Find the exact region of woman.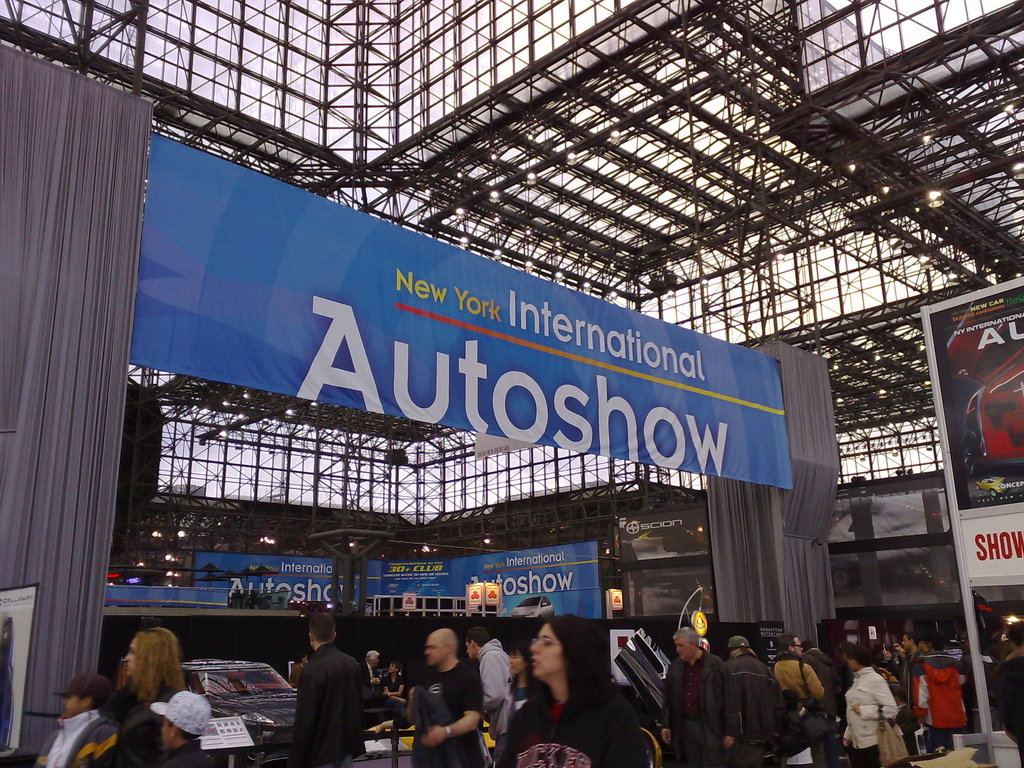
Exact region: 379 655 416 708.
